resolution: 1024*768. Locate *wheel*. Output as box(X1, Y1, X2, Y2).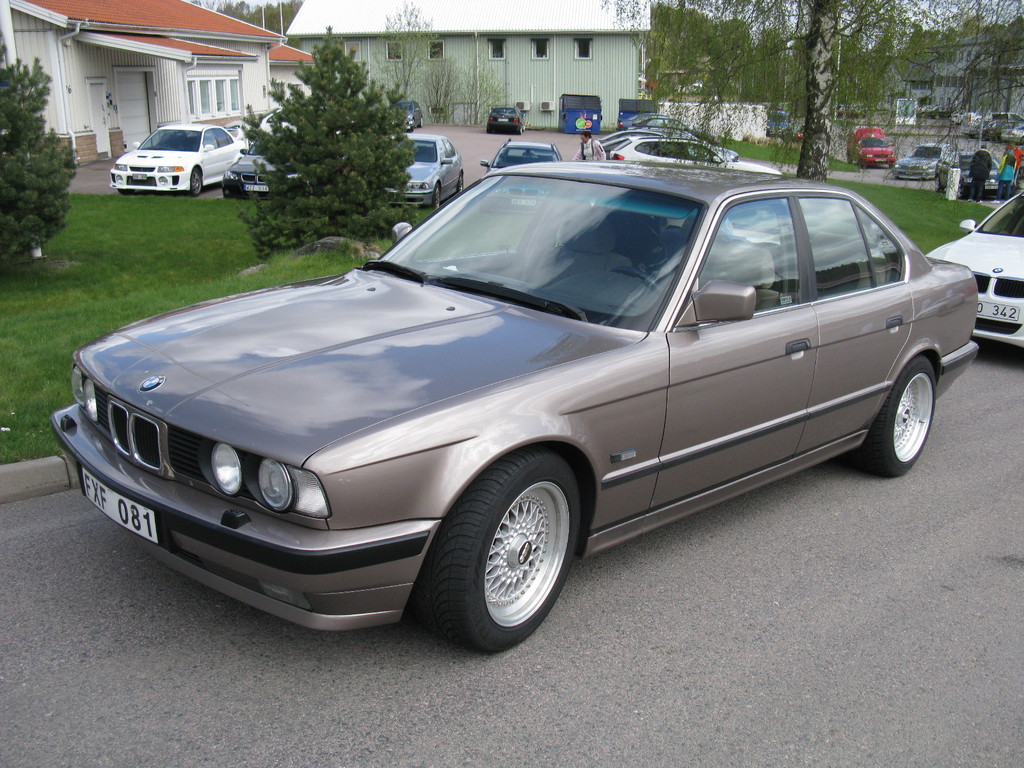
box(852, 360, 929, 477).
